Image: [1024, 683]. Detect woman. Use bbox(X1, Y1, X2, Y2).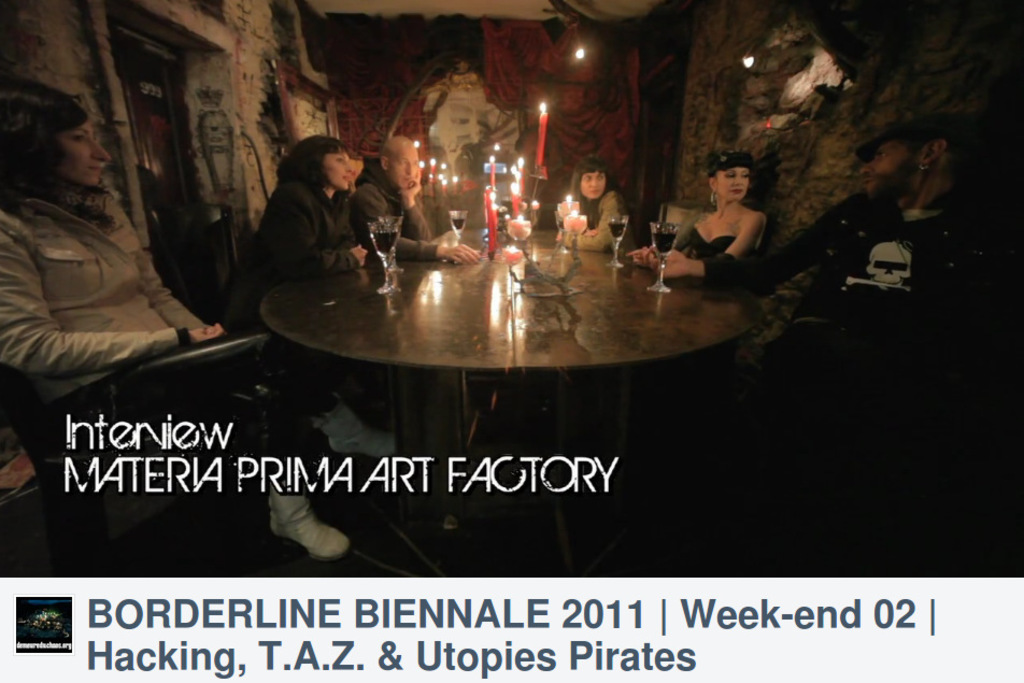
bbox(564, 161, 627, 251).
